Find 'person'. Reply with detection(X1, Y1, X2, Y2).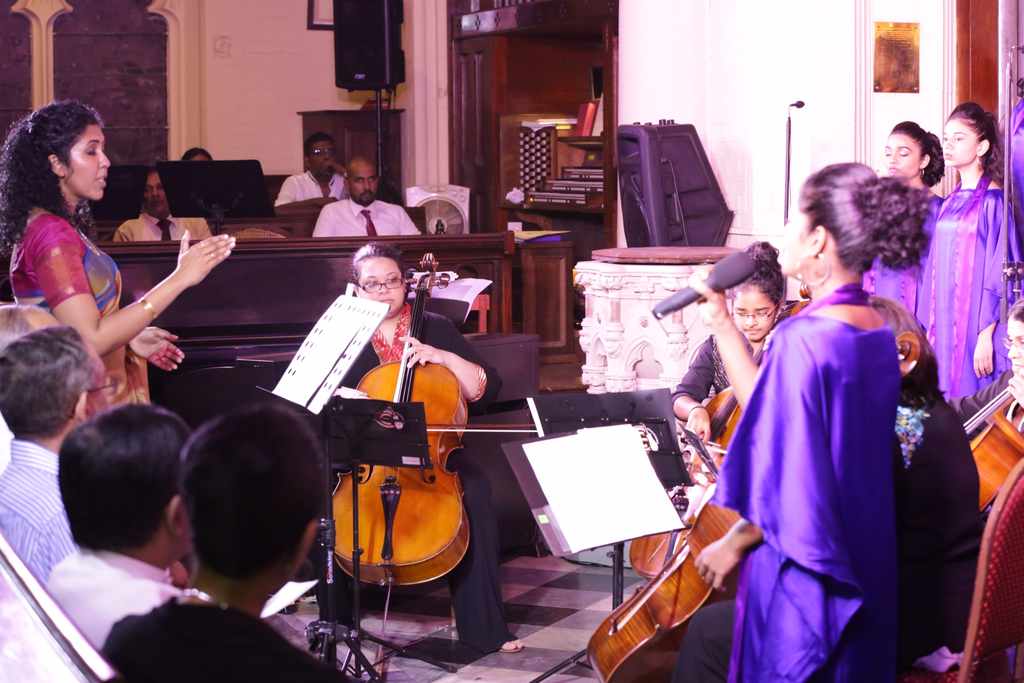
detection(111, 169, 215, 242).
